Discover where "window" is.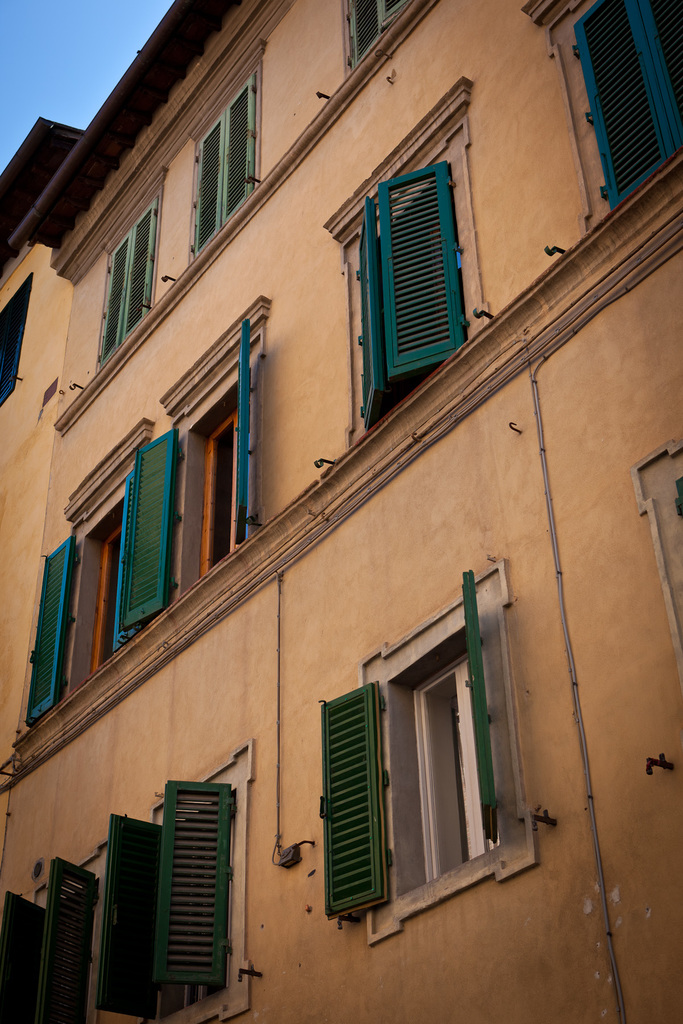
Discovered at box=[0, 858, 105, 1023].
